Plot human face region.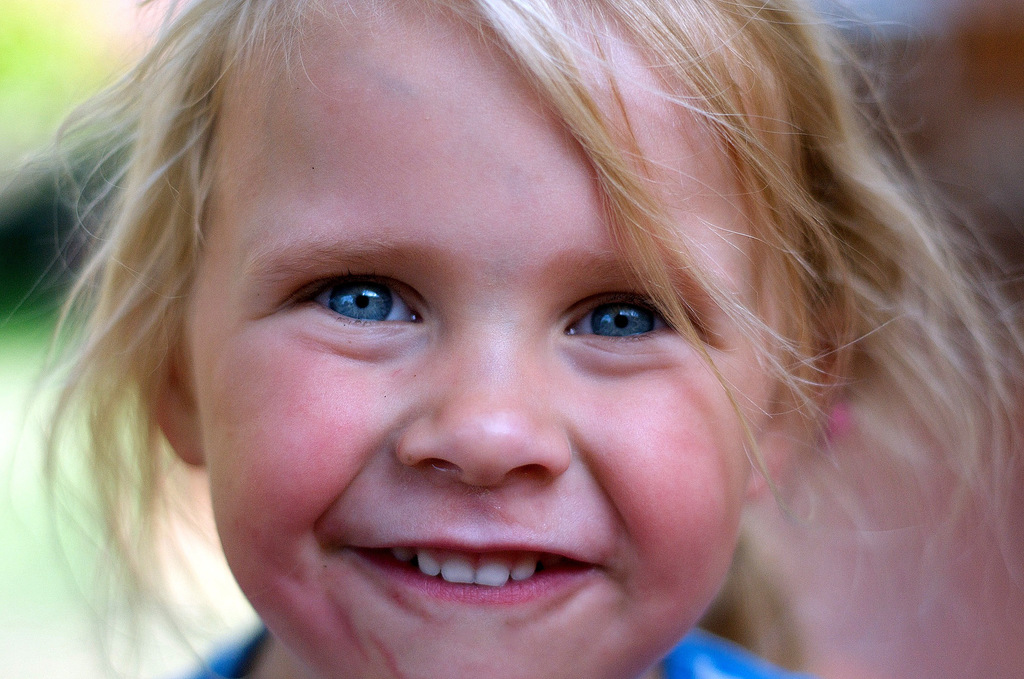
Plotted at box=[189, 0, 783, 678].
